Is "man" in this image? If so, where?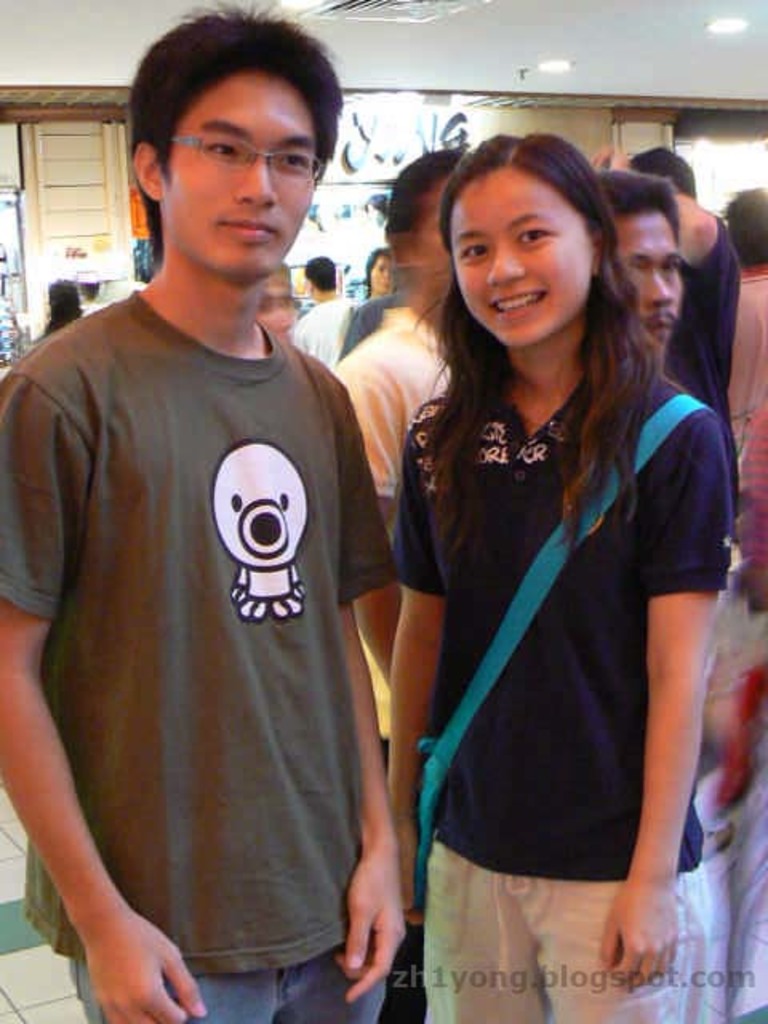
Yes, at 334, 147, 482, 1022.
